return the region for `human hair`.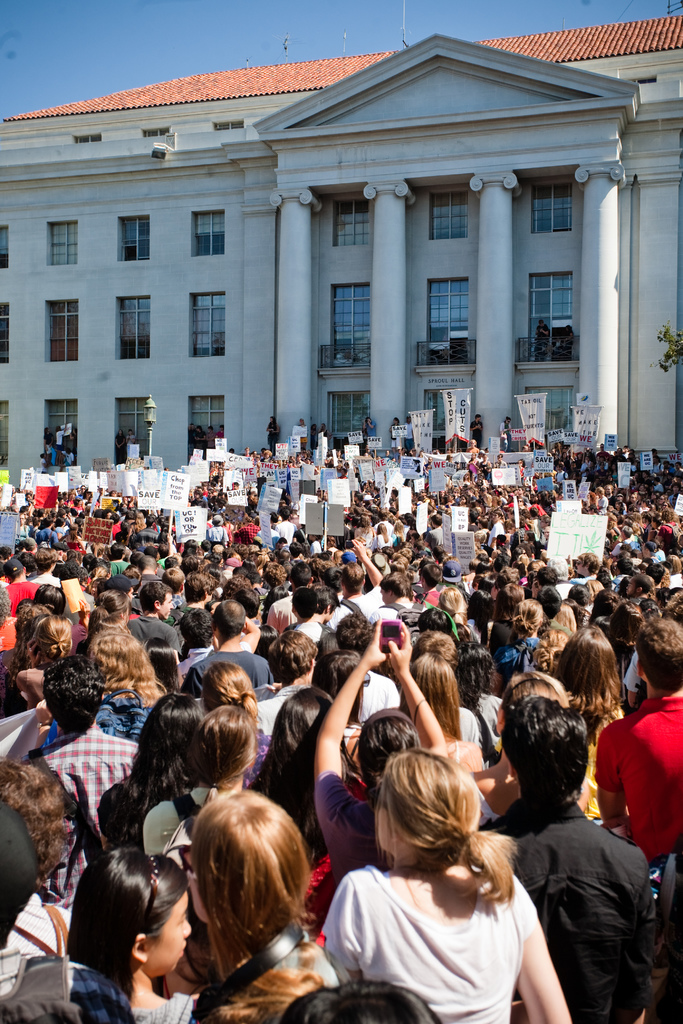
294:588:314:618.
